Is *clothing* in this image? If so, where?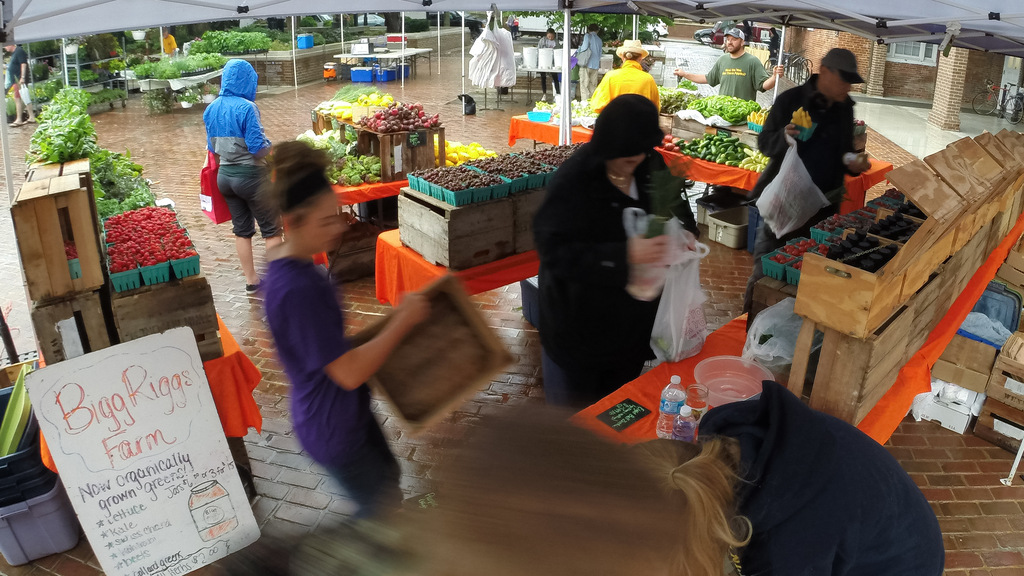
Yes, at (x1=576, y1=30, x2=603, y2=97).
